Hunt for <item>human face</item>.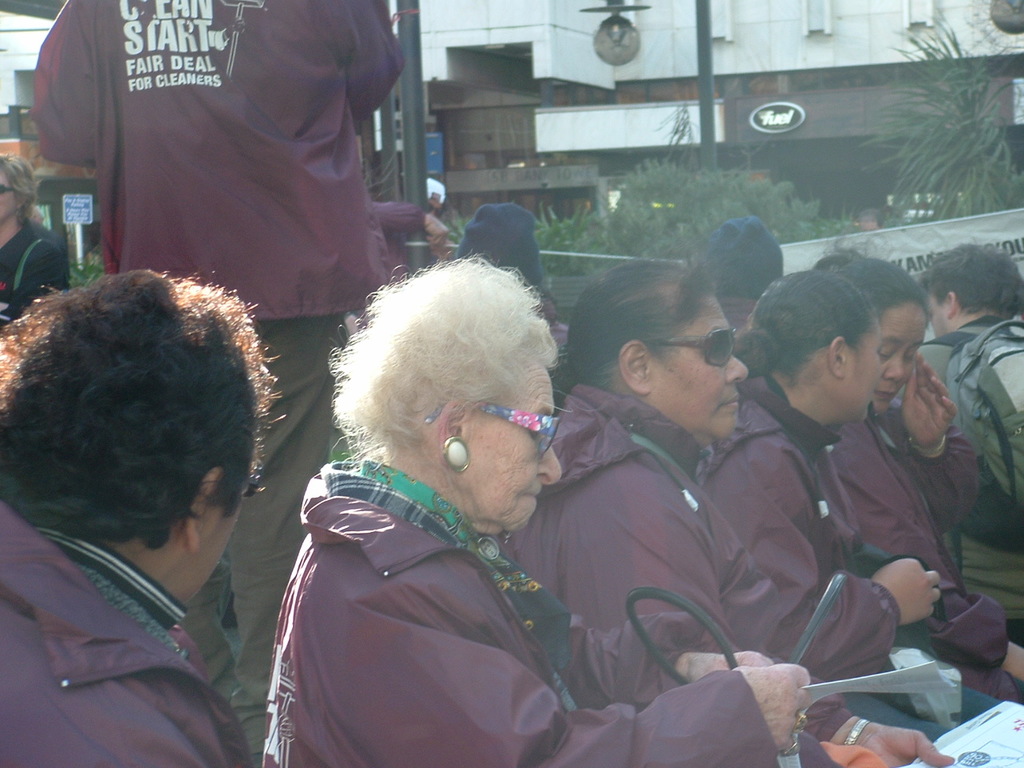
Hunted down at l=487, t=358, r=561, b=540.
